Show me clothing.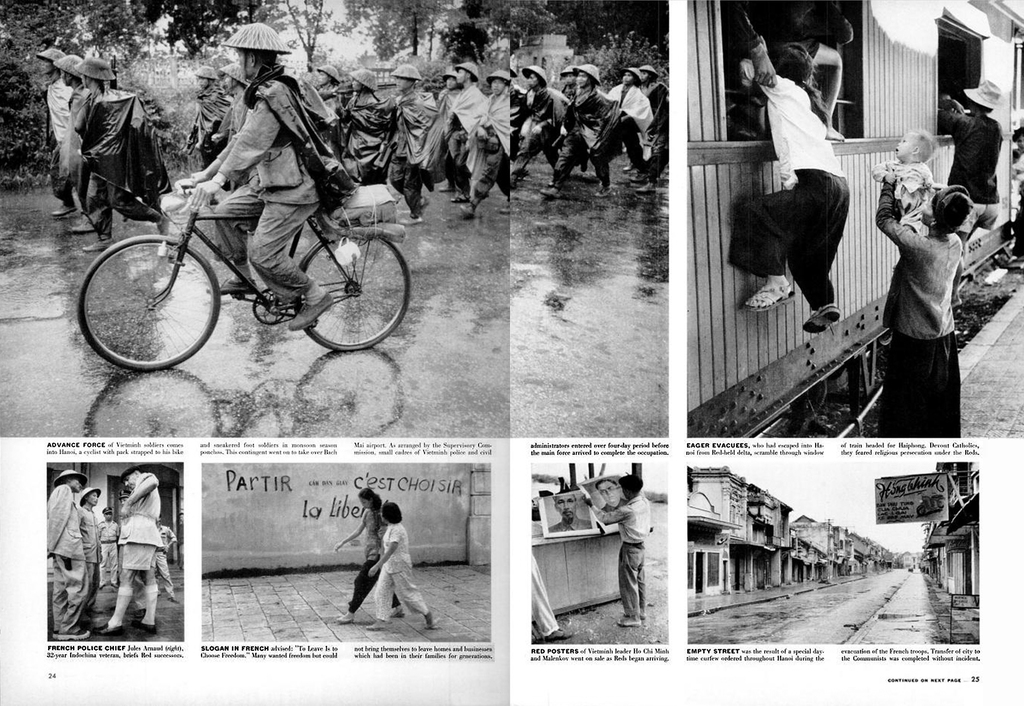
clothing is here: Rect(216, 91, 249, 140).
